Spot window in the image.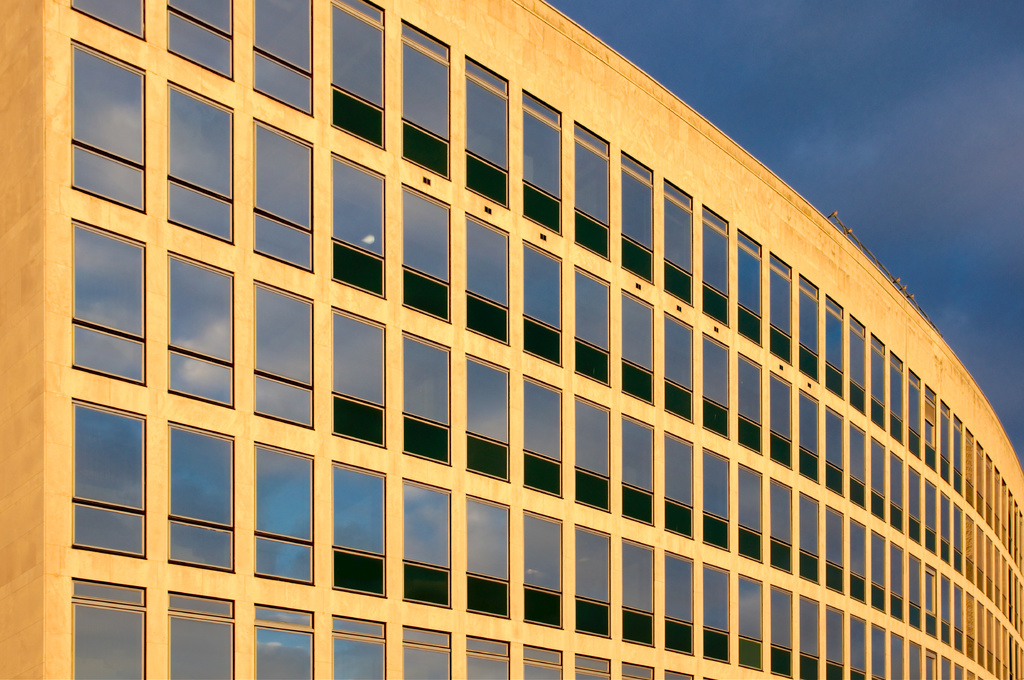
window found at (x1=907, y1=368, x2=924, y2=461).
